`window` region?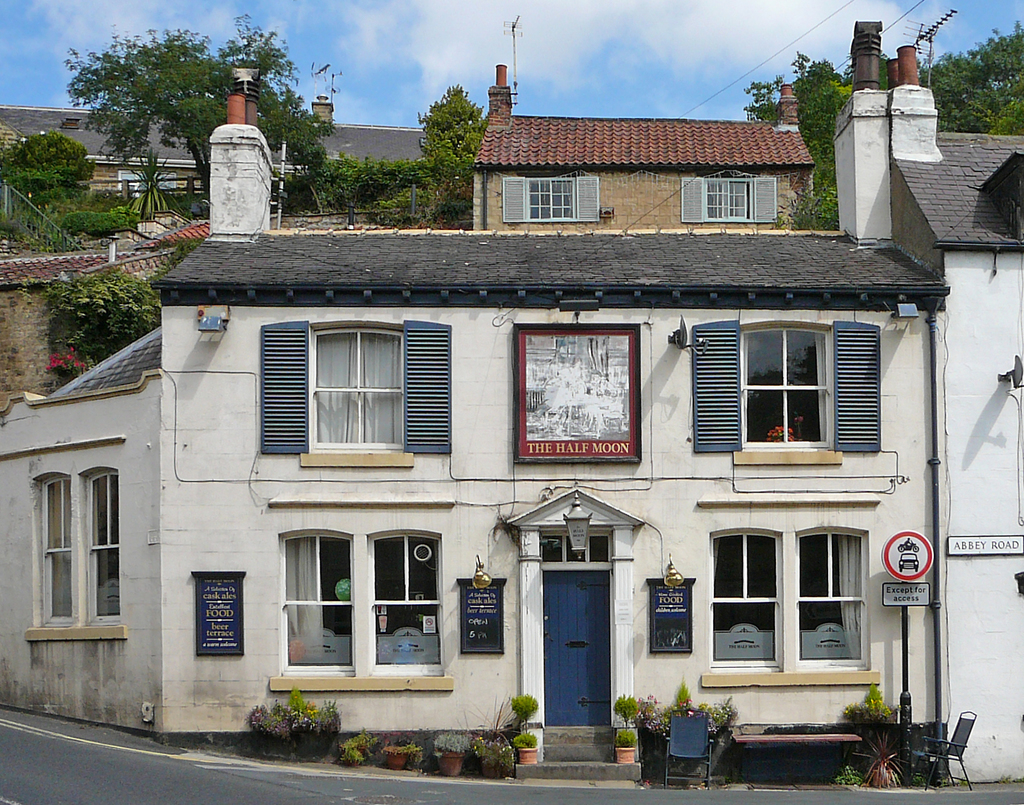
[680, 174, 780, 225]
